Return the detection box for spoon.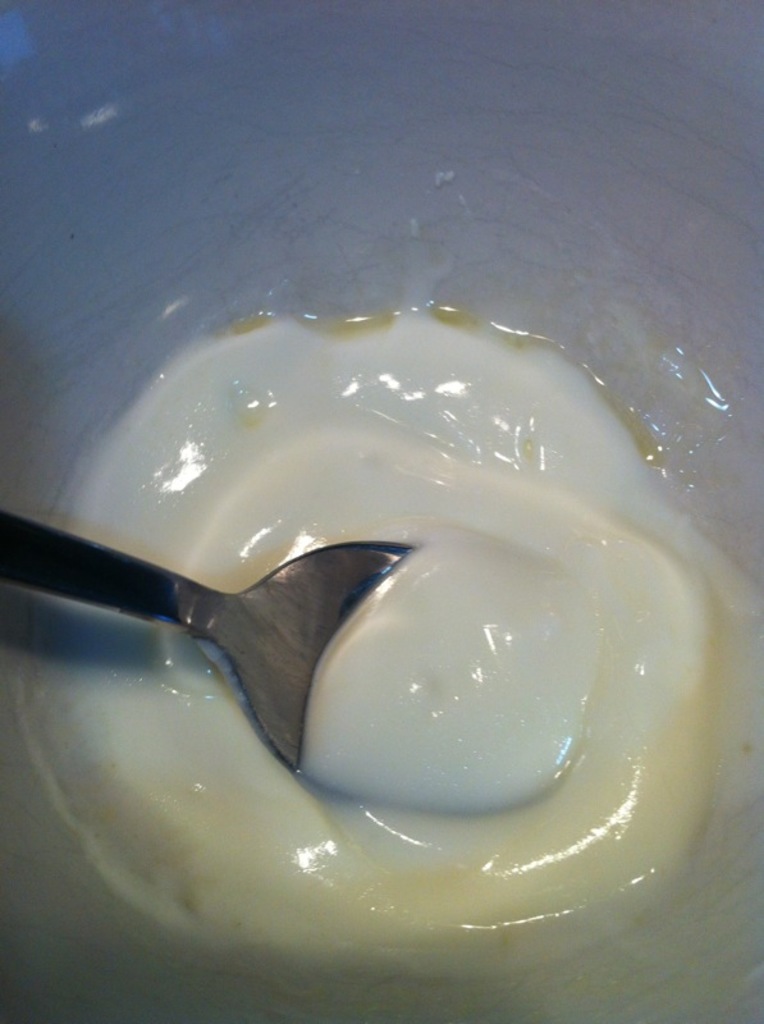
x1=0 y1=500 x2=596 y2=814.
